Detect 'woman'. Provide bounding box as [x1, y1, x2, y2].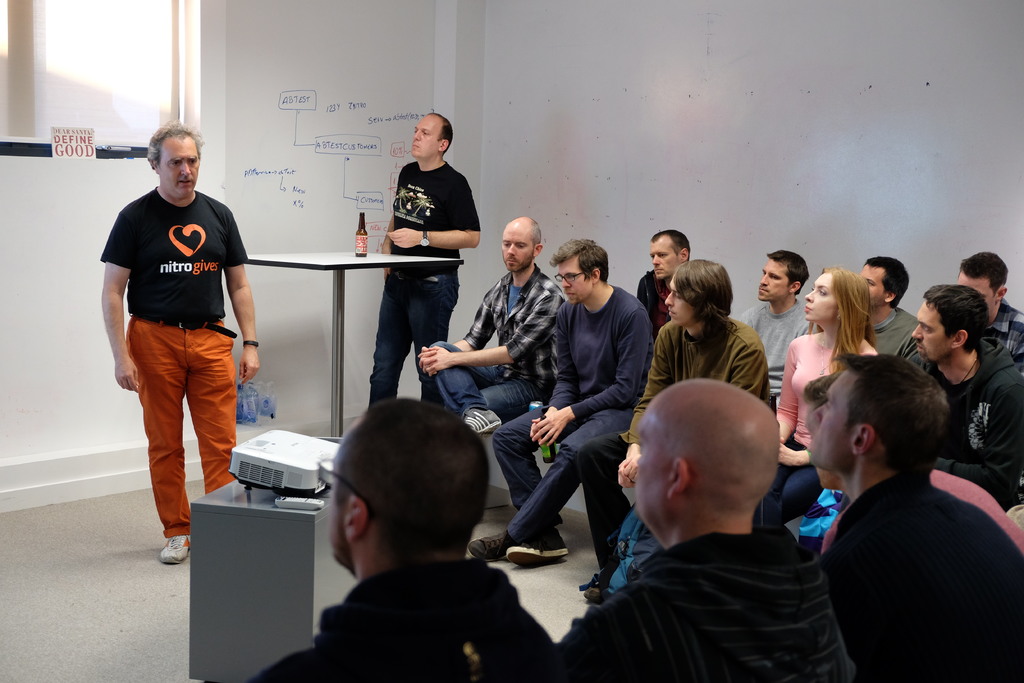
[771, 271, 877, 541].
